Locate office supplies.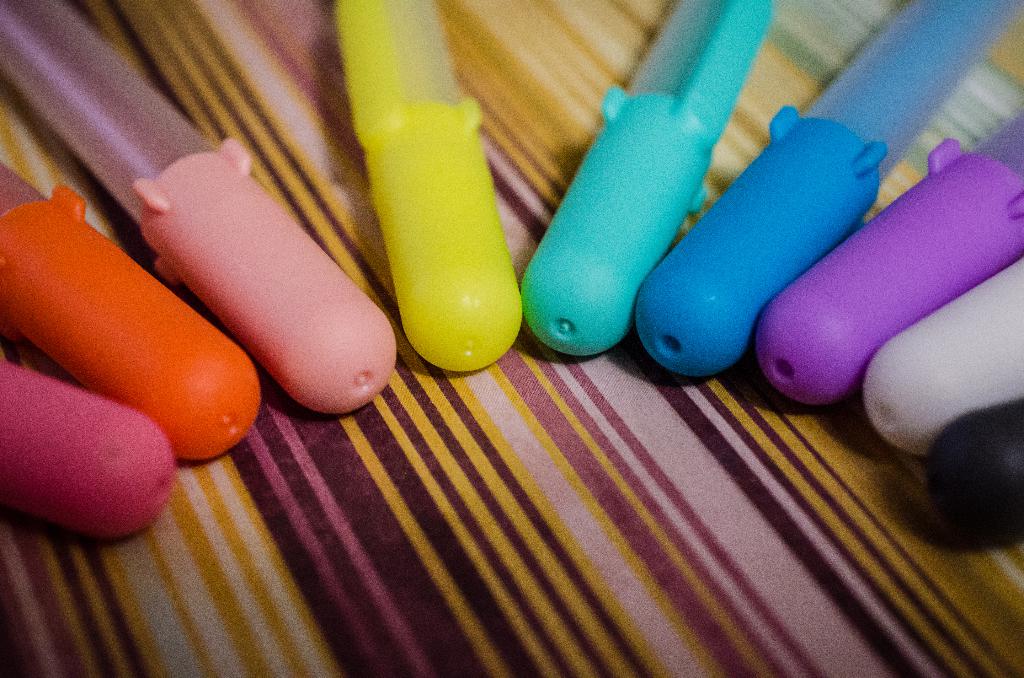
Bounding box: BBox(927, 400, 1023, 551).
